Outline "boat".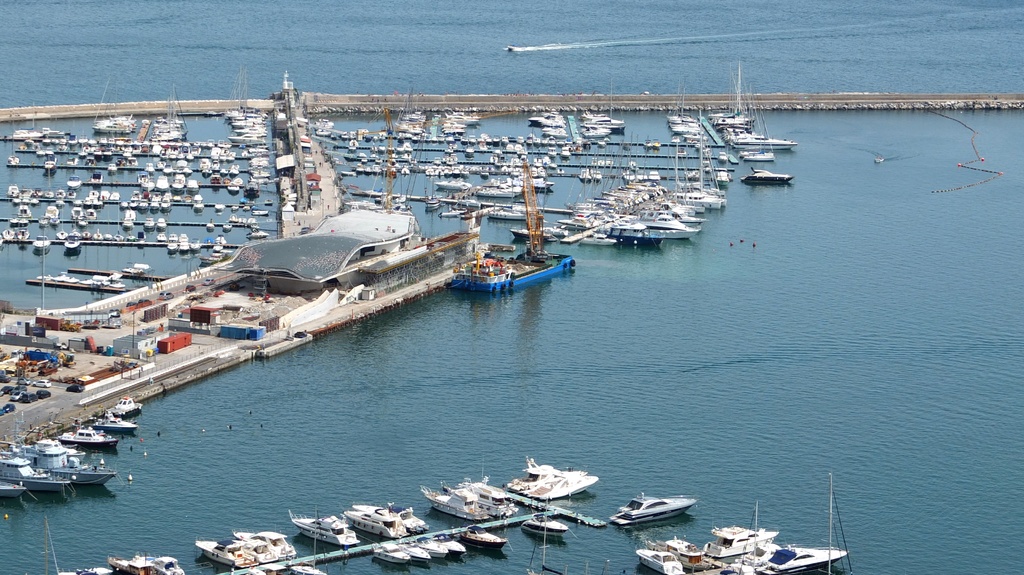
Outline: bbox=(52, 218, 59, 223).
